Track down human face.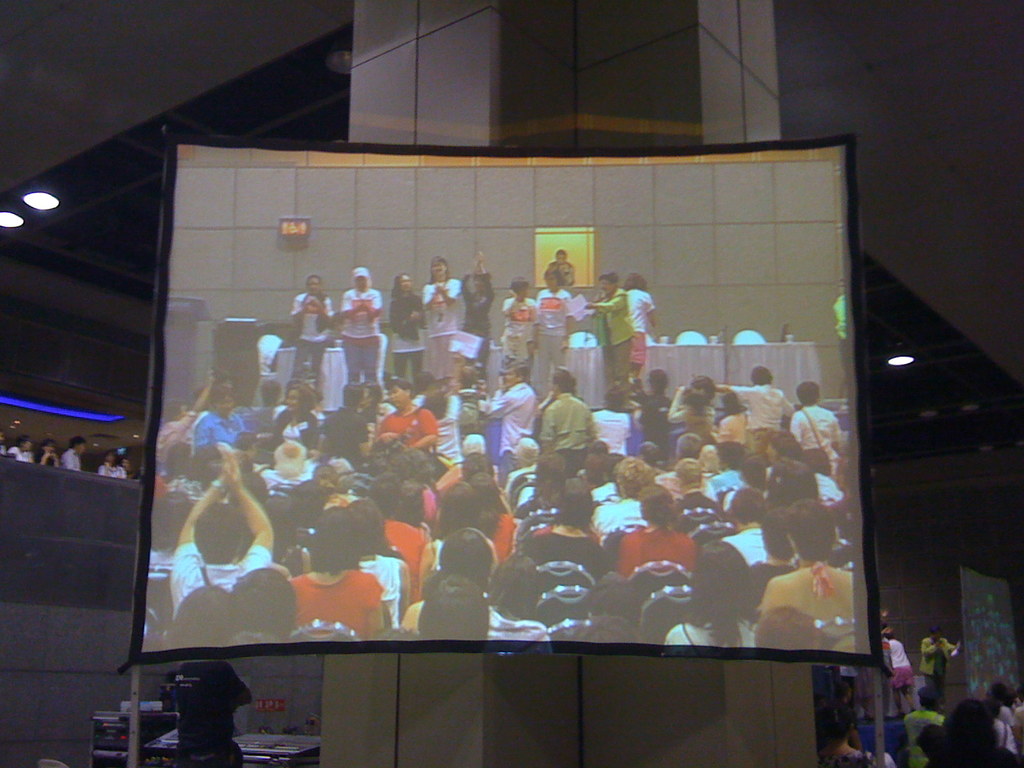
Tracked to Rect(438, 475, 495, 523).
